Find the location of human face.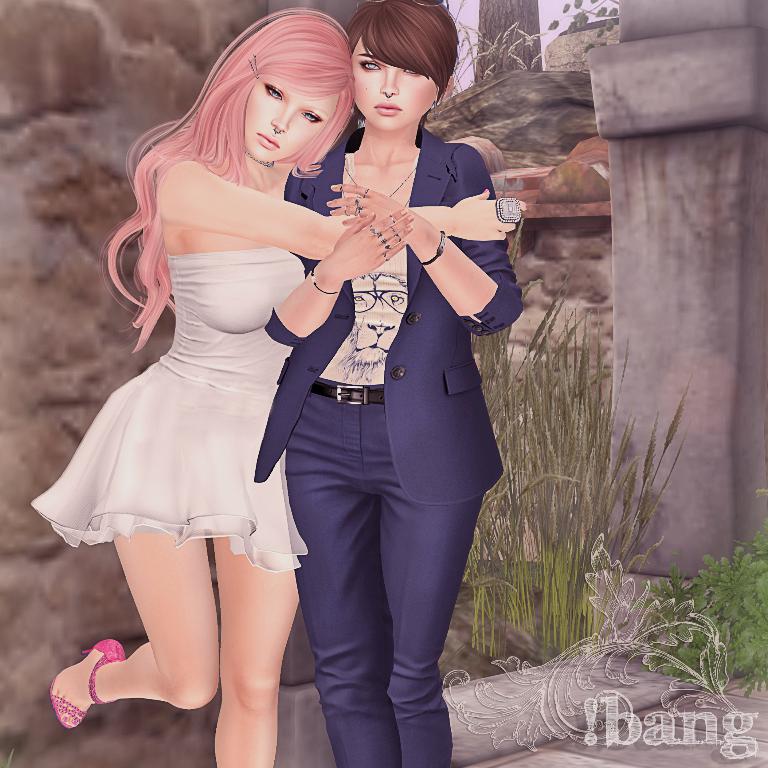
Location: x1=244, y1=84, x2=339, y2=161.
